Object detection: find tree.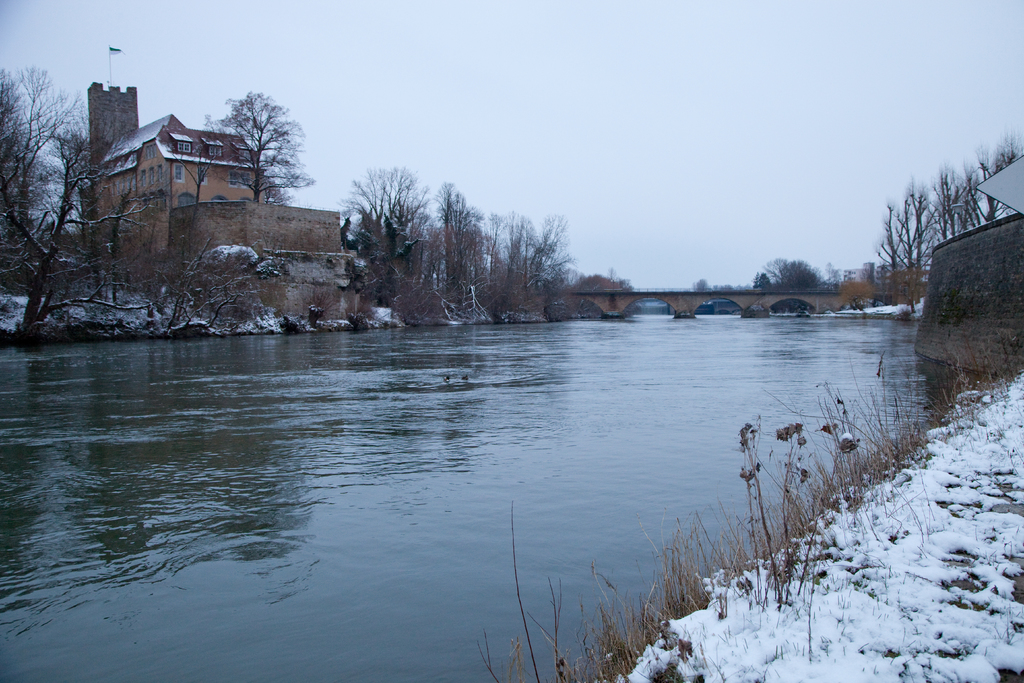
locate(749, 256, 838, 290).
